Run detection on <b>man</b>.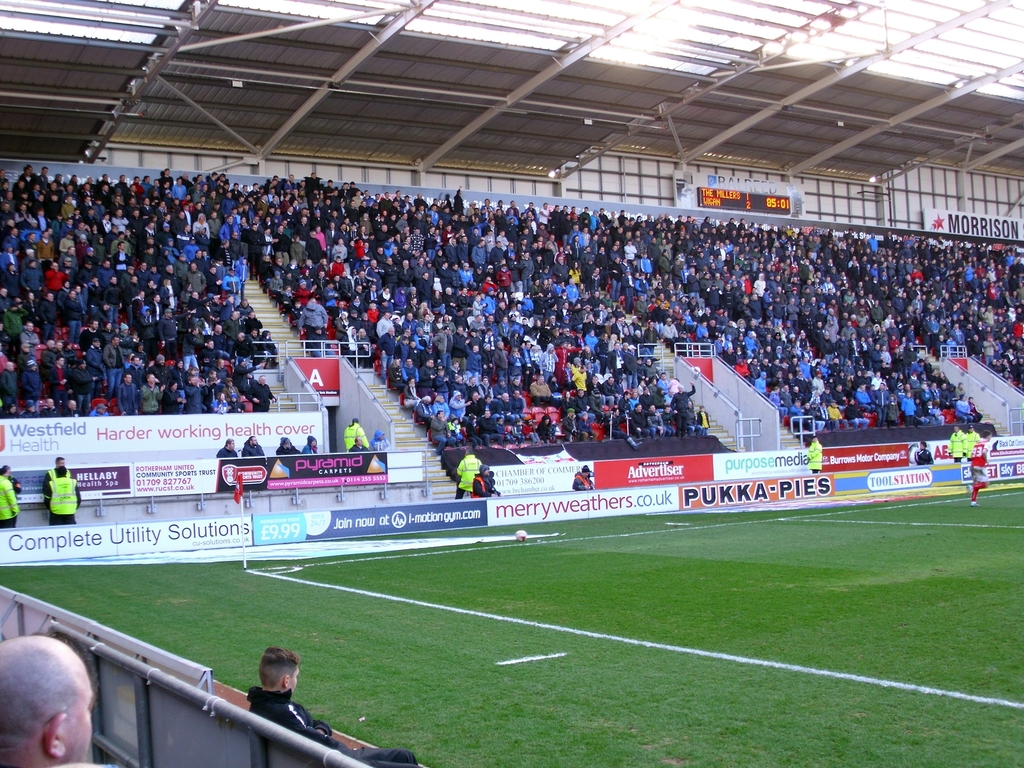
Result: <bbox>530, 376, 555, 406</bbox>.
